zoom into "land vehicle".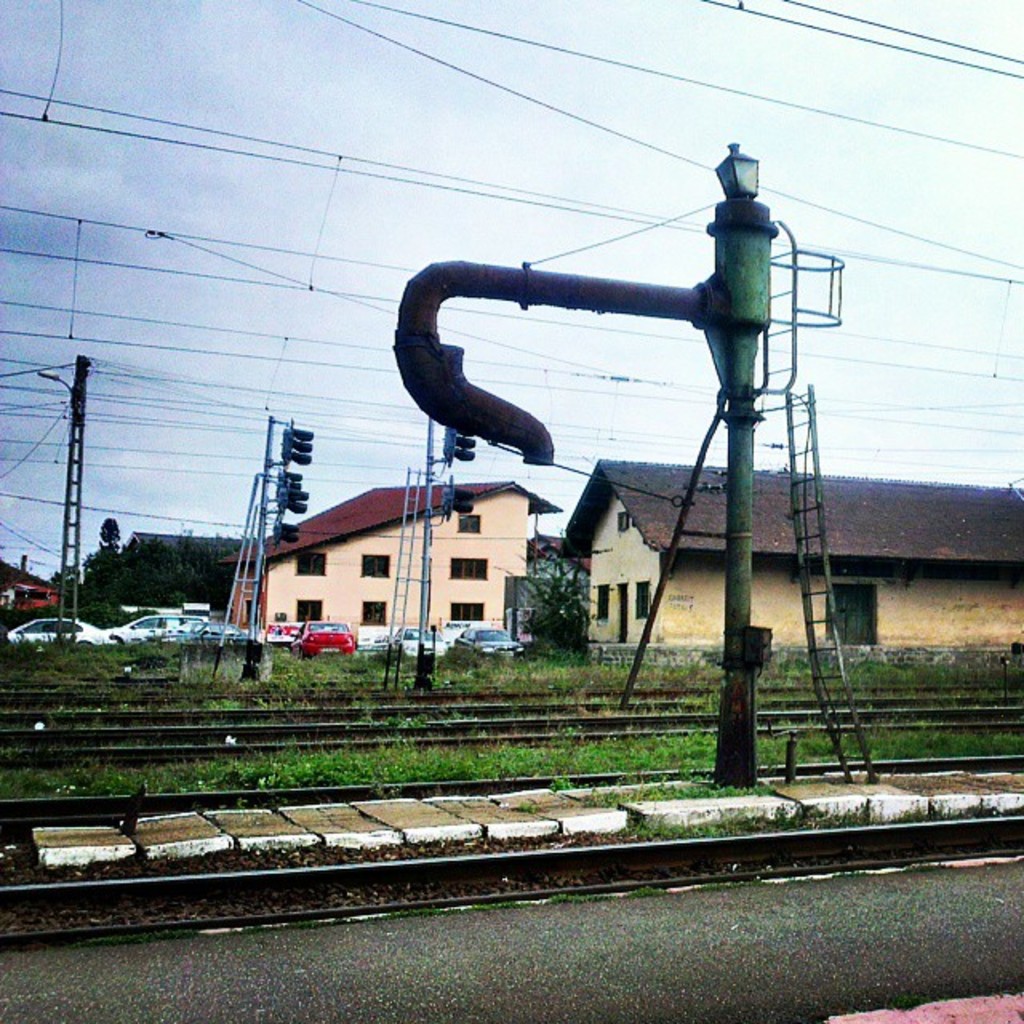
Zoom target: x1=192 y1=622 x2=251 y2=638.
